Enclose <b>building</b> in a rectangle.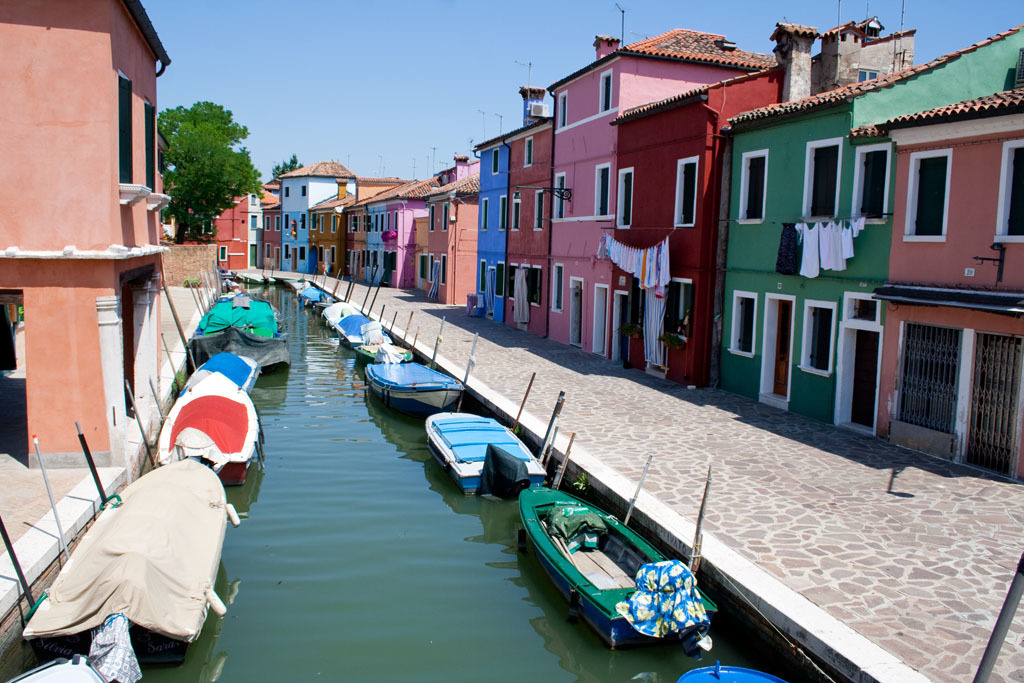
pyautogui.locateOnScreen(612, 68, 768, 380).
